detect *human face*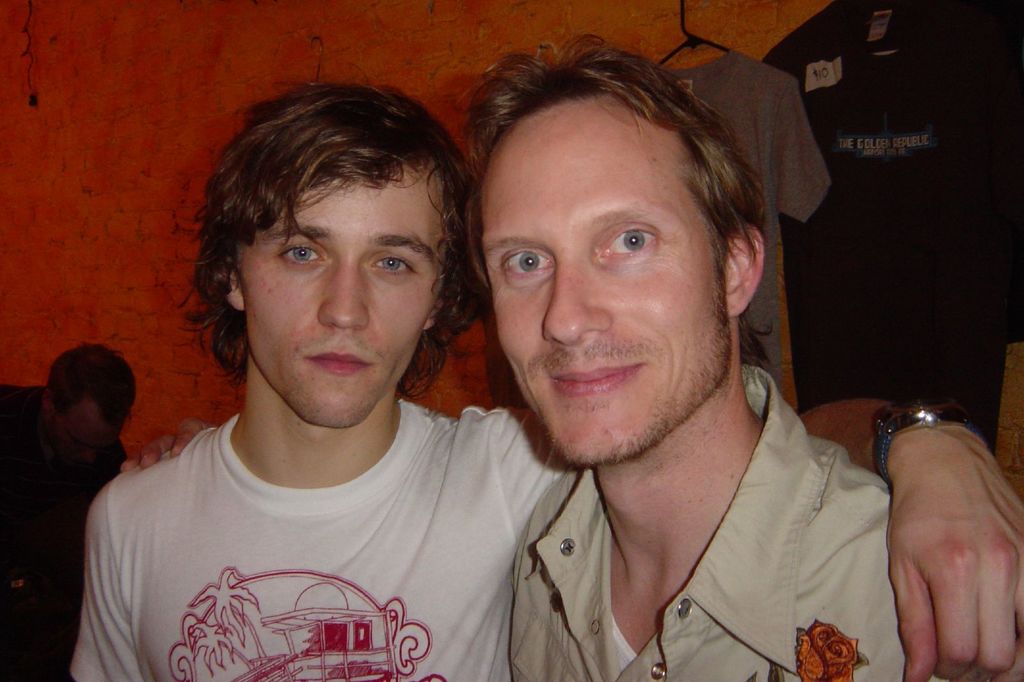
detection(48, 395, 113, 472)
